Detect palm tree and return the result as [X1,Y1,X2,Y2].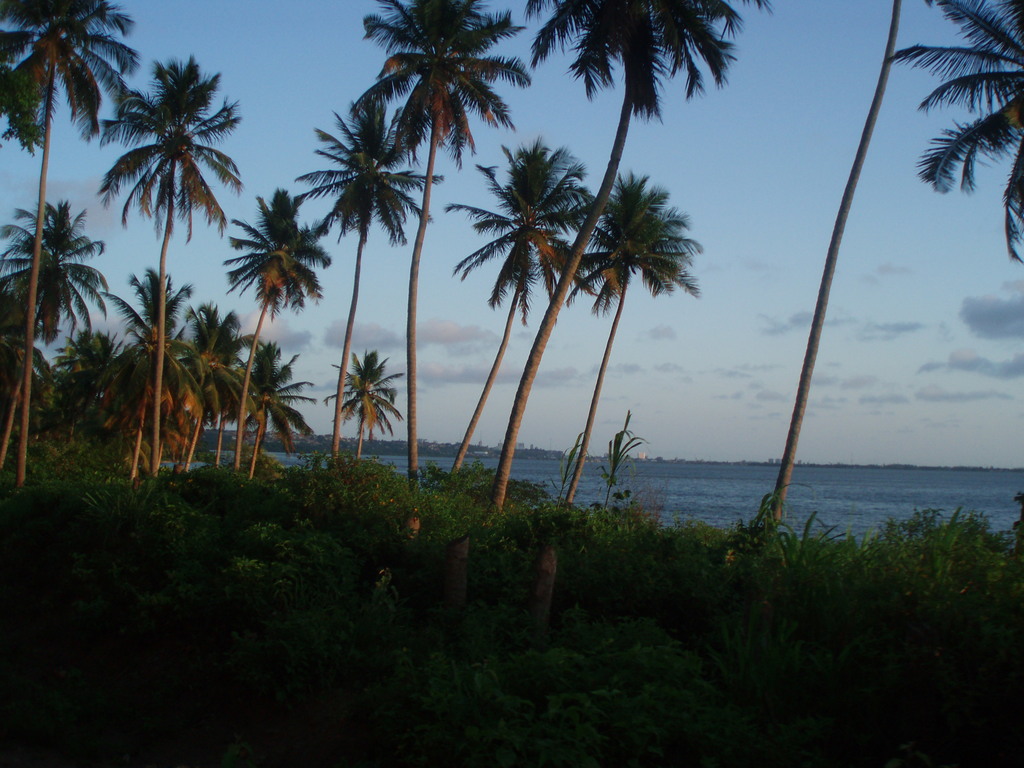
[294,90,449,466].
